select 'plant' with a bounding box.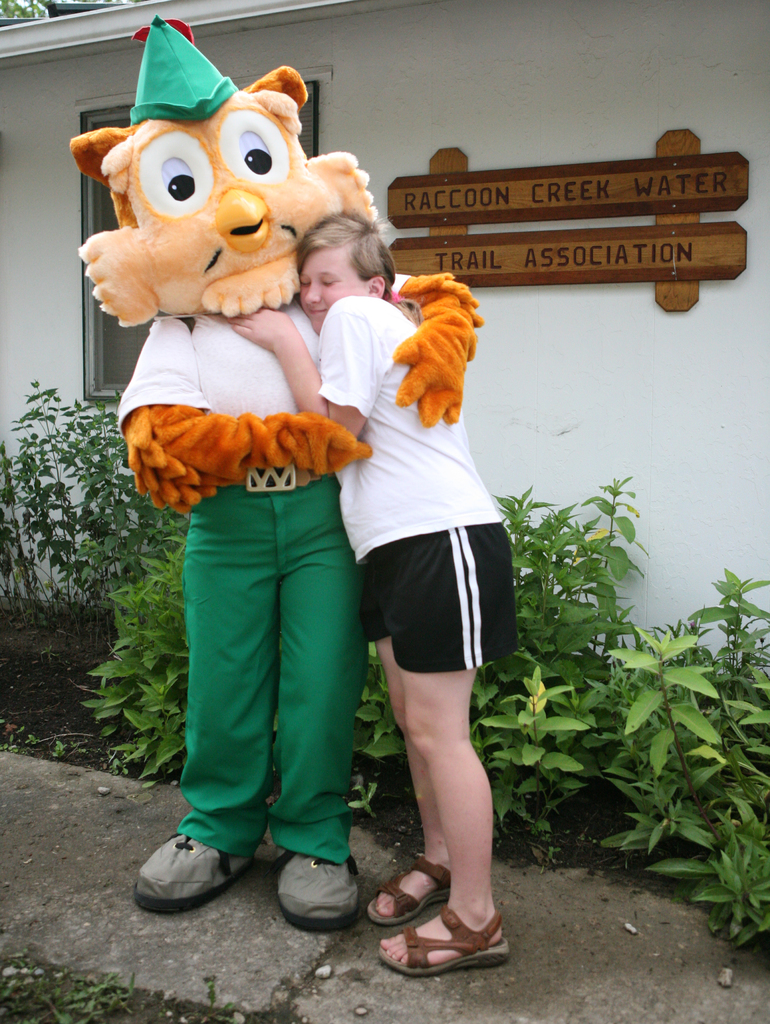
x1=82 y1=512 x2=190 y2=788.
